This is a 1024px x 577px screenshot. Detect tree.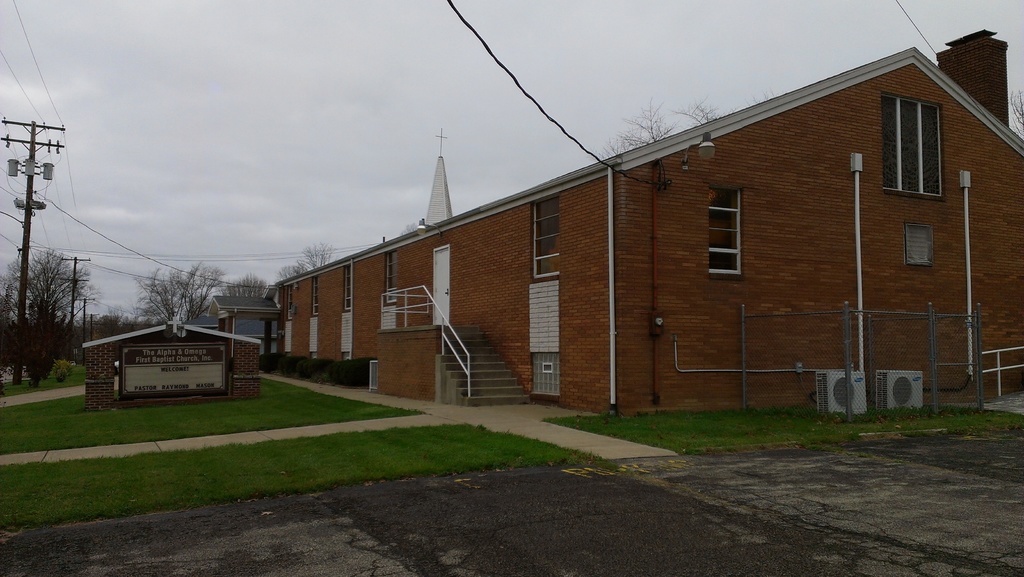
4:248:106:386.
